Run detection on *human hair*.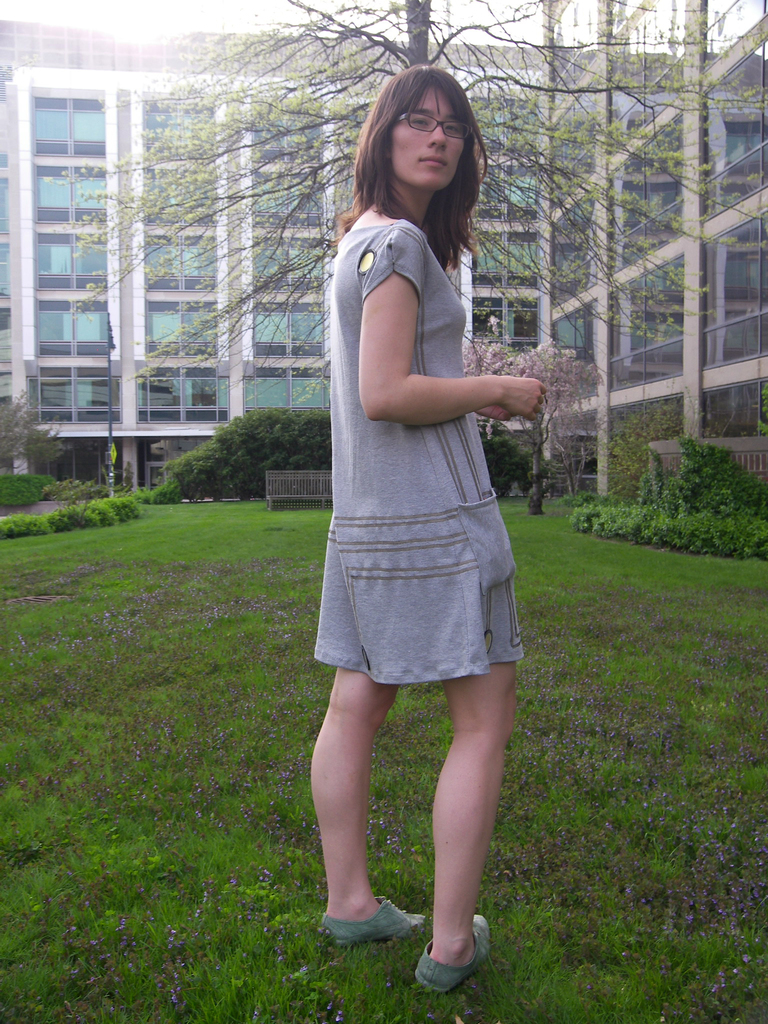
Result: <bbox>347, 67, 492, 246</bbox>.
